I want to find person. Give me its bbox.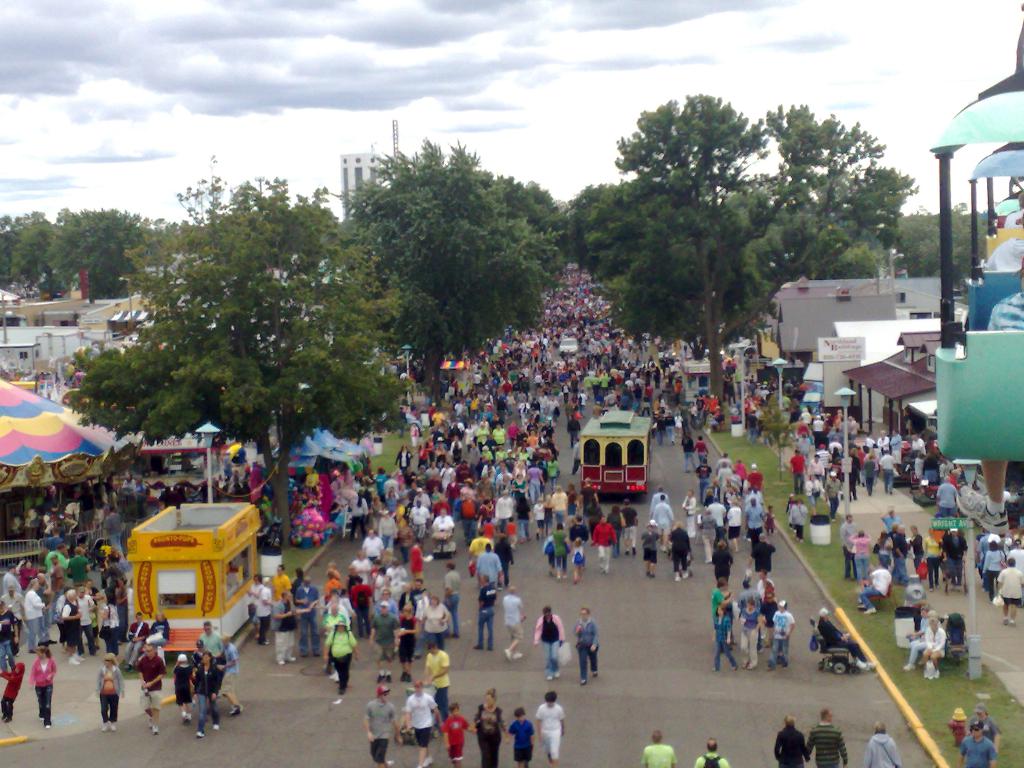
<box>745,459,765,490</box>.
